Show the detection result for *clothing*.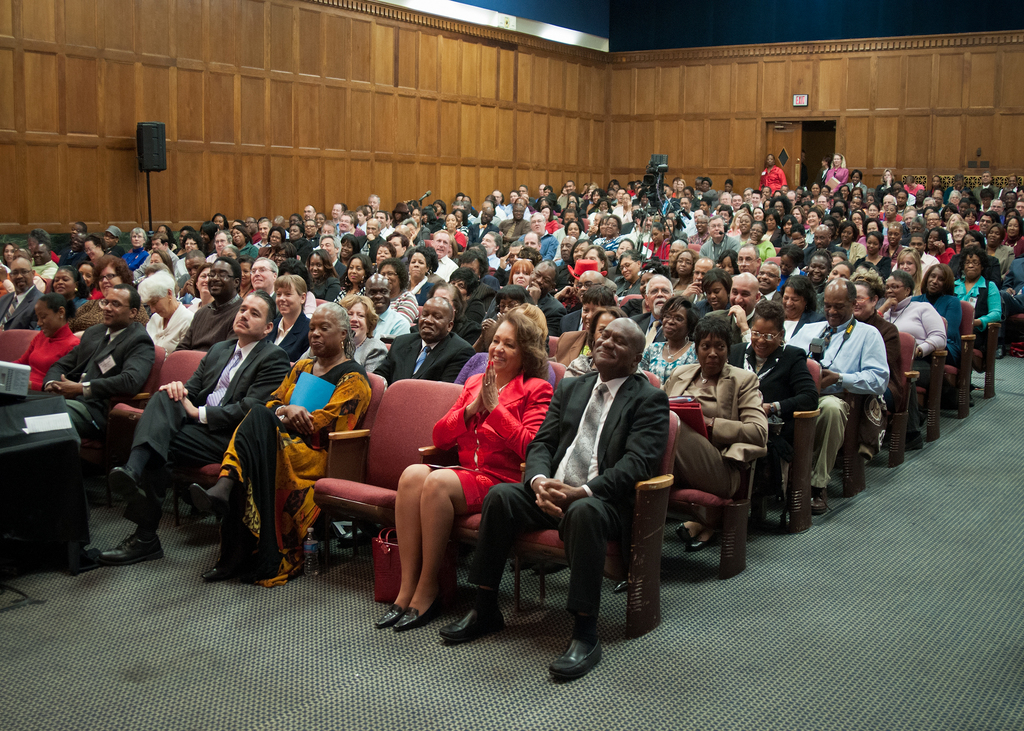
x1=755 y1=165 x2=788 y2=192.
